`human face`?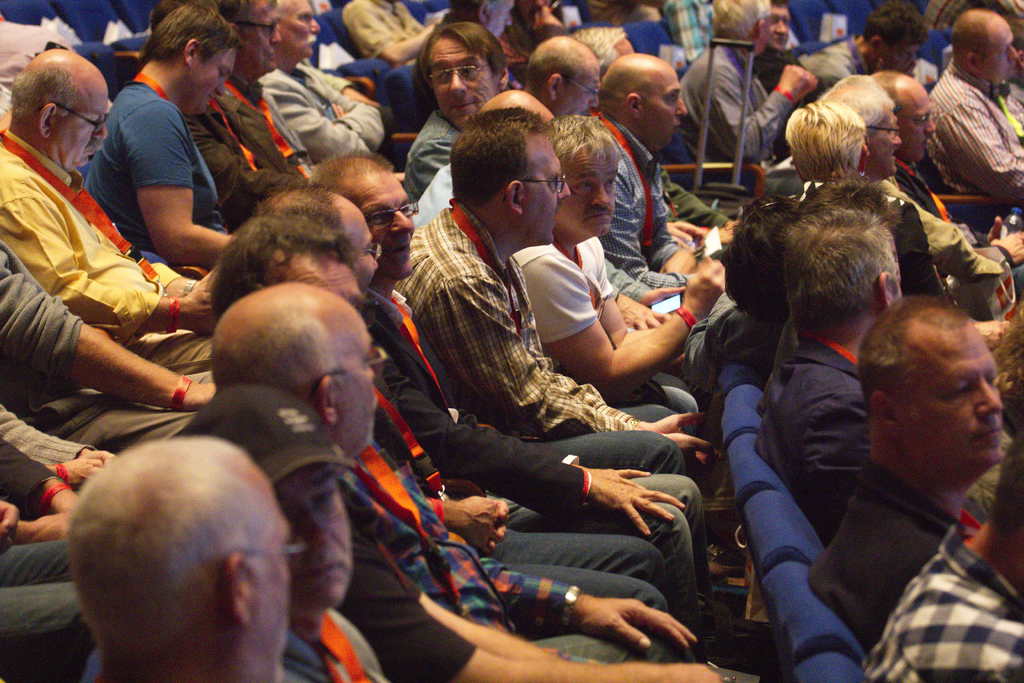
region(979, 24, 1018, 83)
